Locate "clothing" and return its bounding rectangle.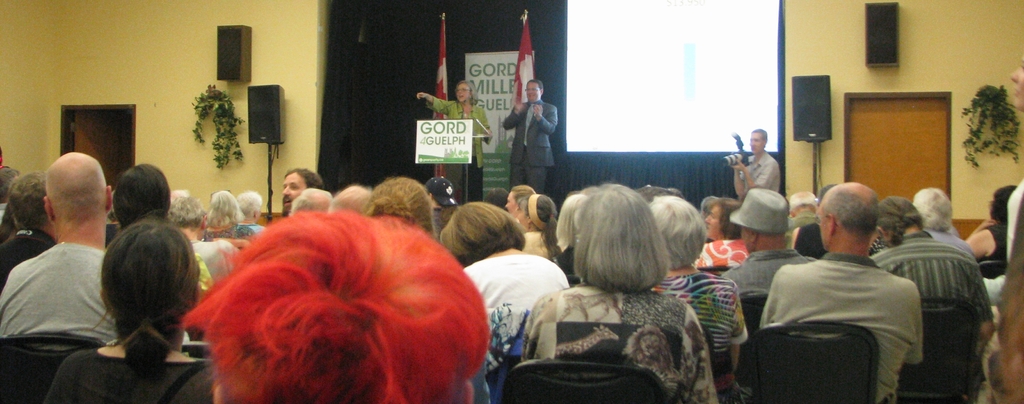
locate(765, 255, 920, 403).
